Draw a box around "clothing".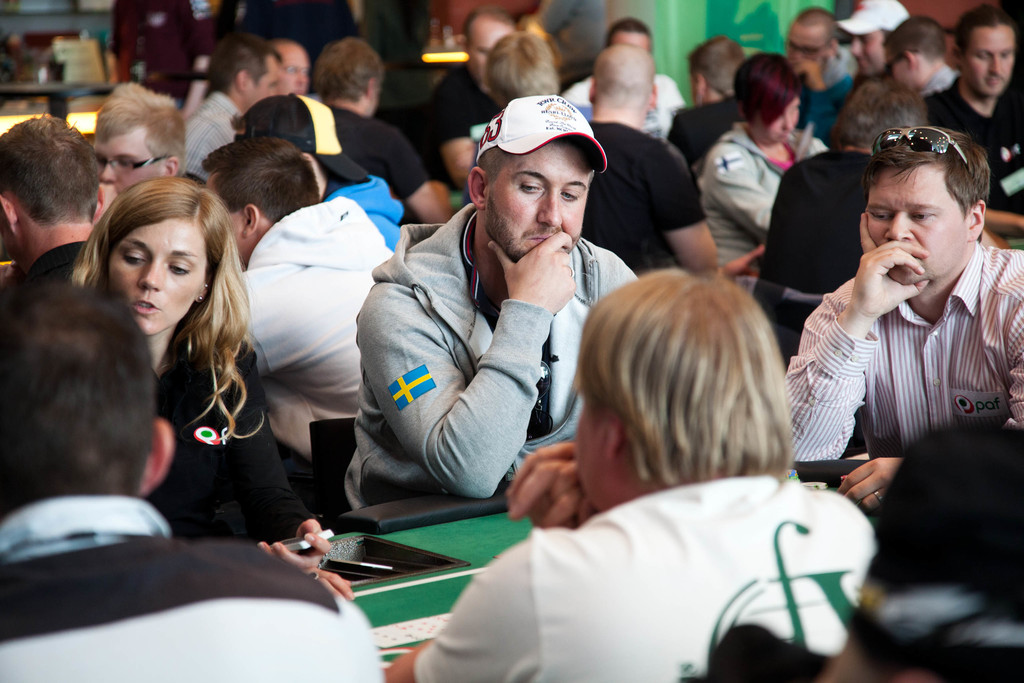
box(353, 198, 650, 509).
